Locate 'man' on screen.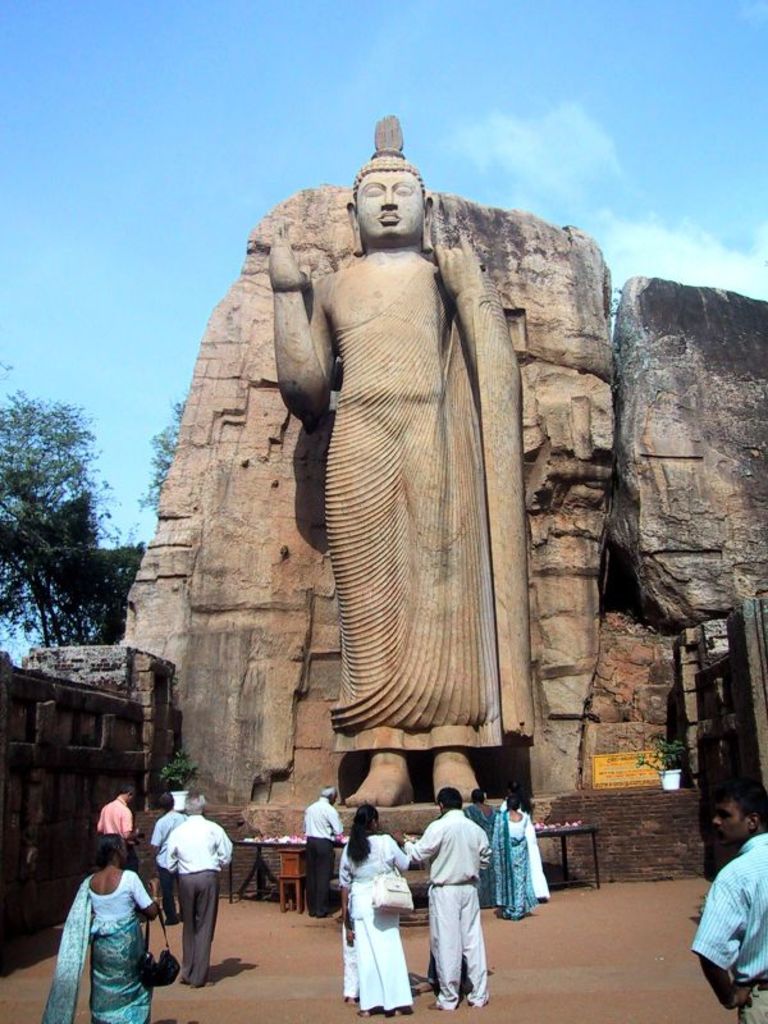
On screen at detection(410, 782, 498, 1011).
